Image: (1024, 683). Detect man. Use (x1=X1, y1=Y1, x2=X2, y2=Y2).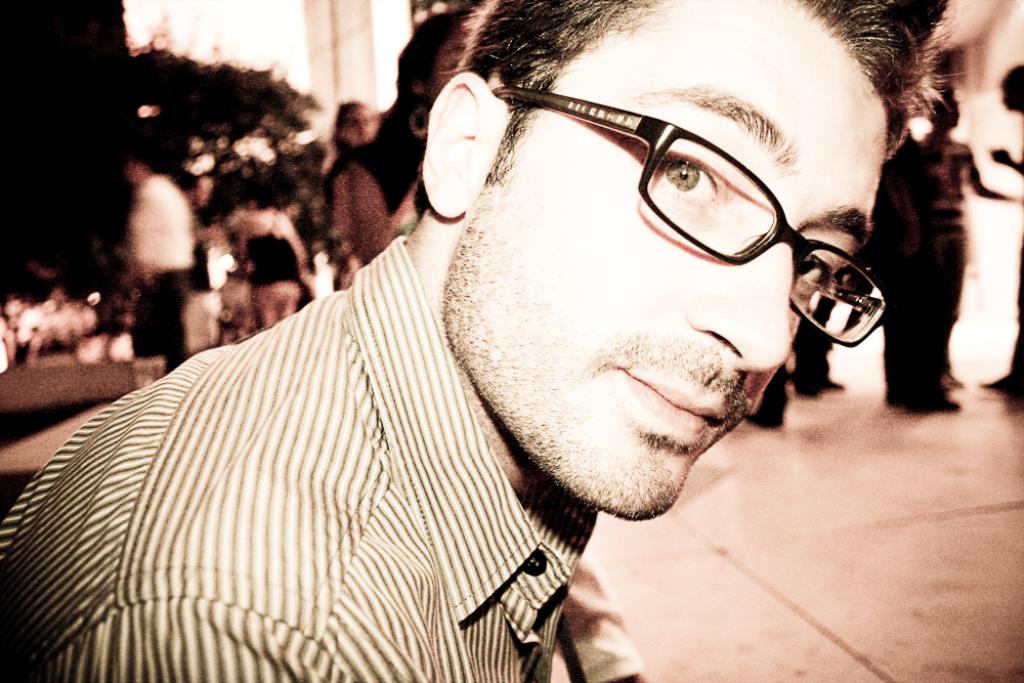
(x1=127, y1=142, x2=198, y2=375).
